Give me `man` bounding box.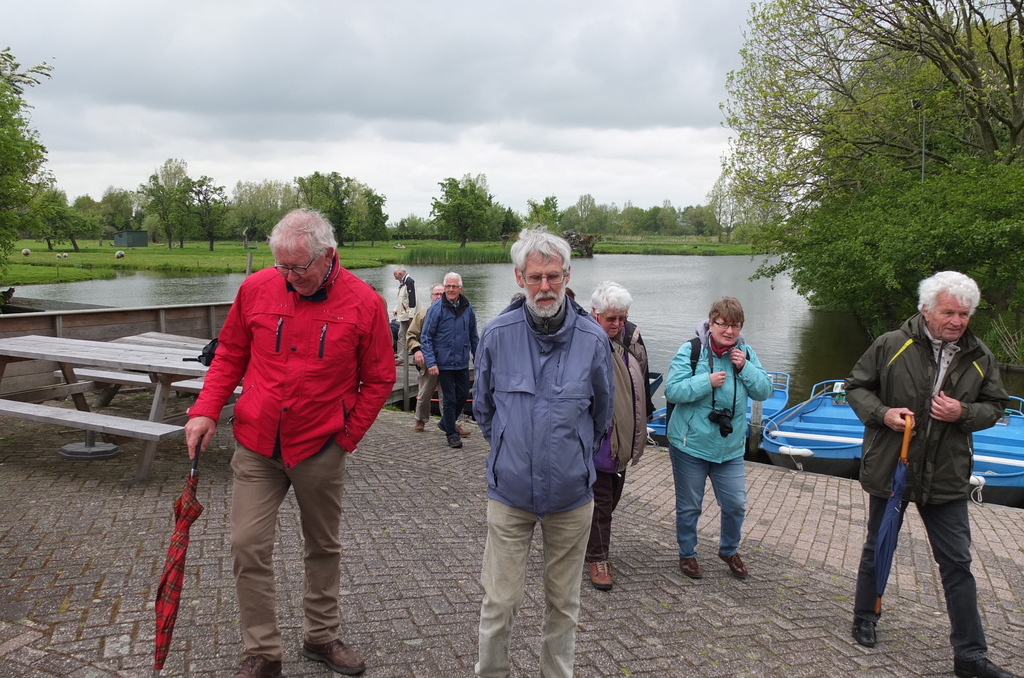
(181,205,399,677).
